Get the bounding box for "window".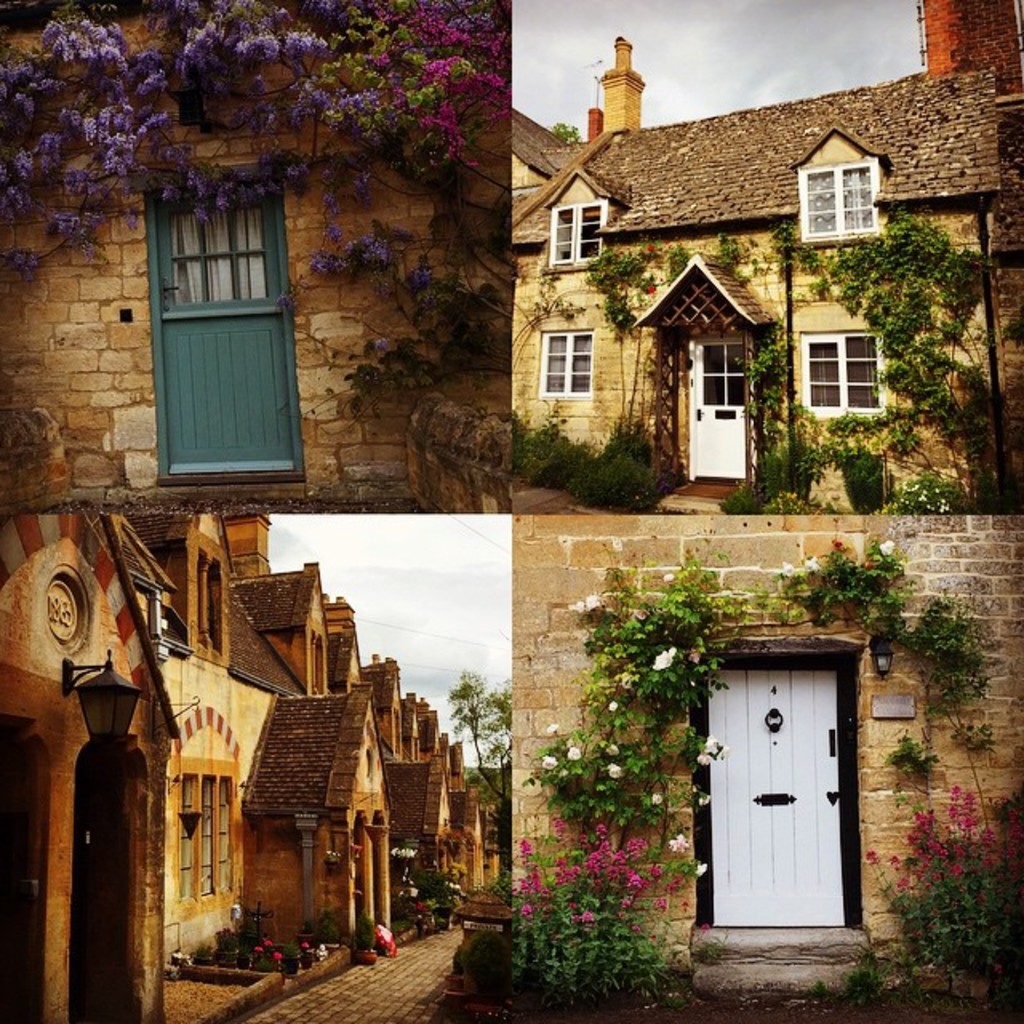
bbox(144, 150, 310, 494).
